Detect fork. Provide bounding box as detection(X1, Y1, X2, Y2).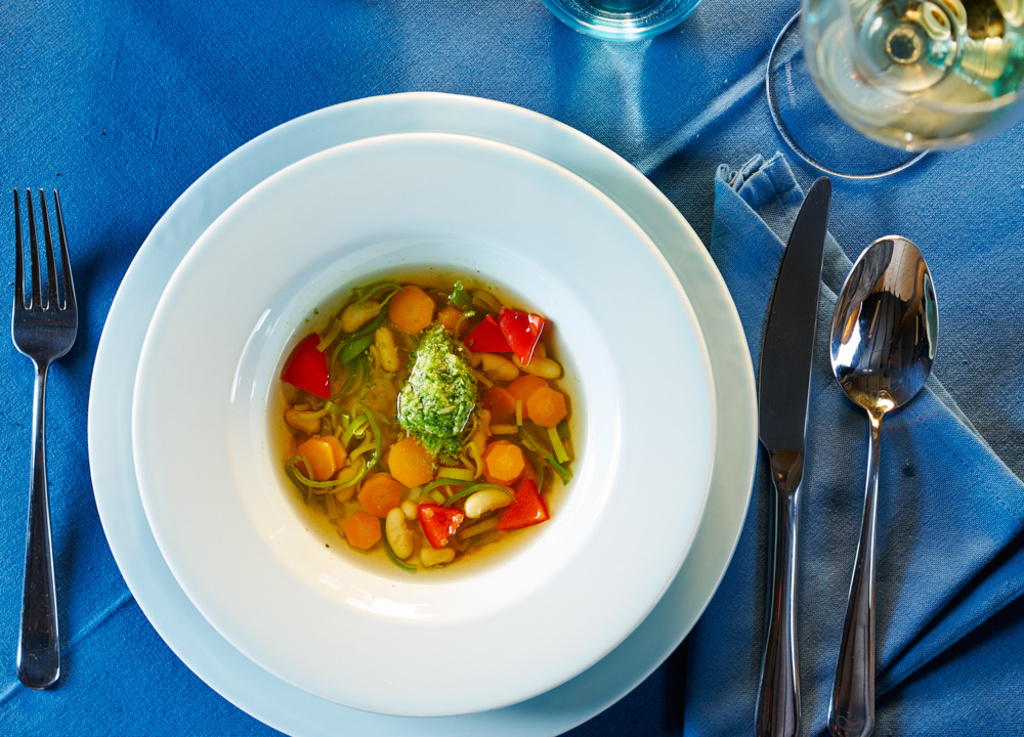
detection(11, 186, 79, 688).
